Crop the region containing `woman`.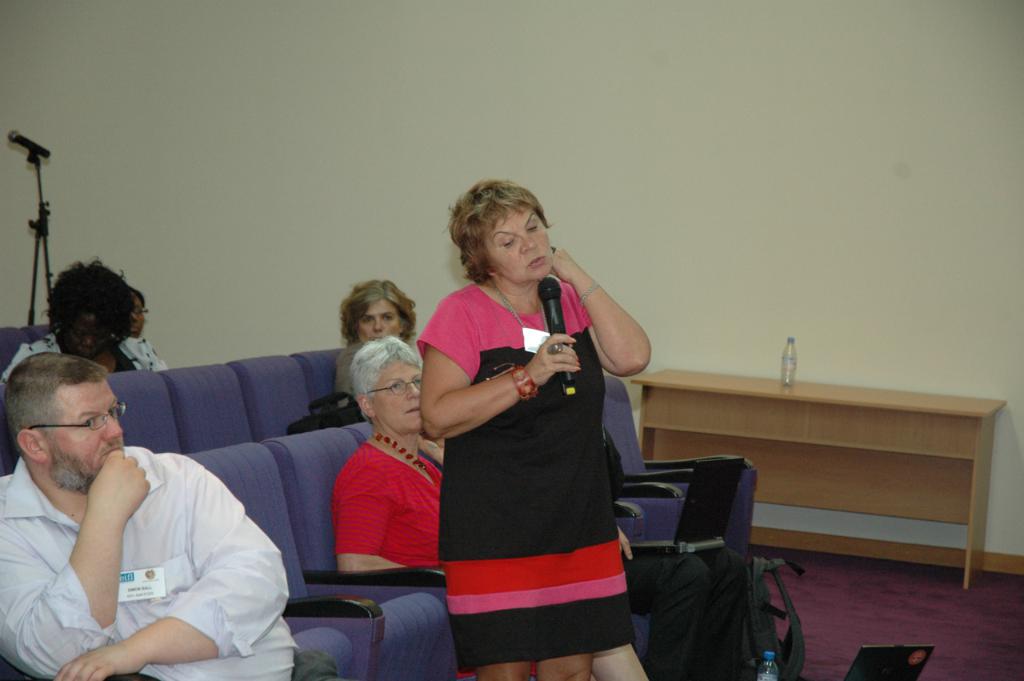
Crop region: [334, 330, 653, 680].
